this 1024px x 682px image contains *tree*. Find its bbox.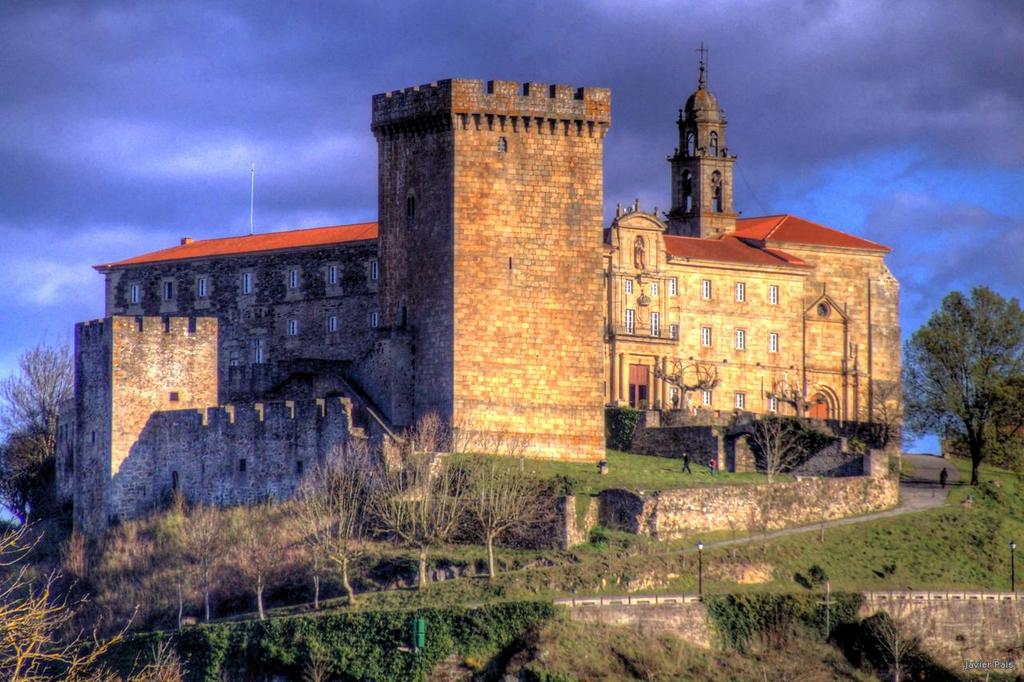
[918, 252, 1016, 491].
